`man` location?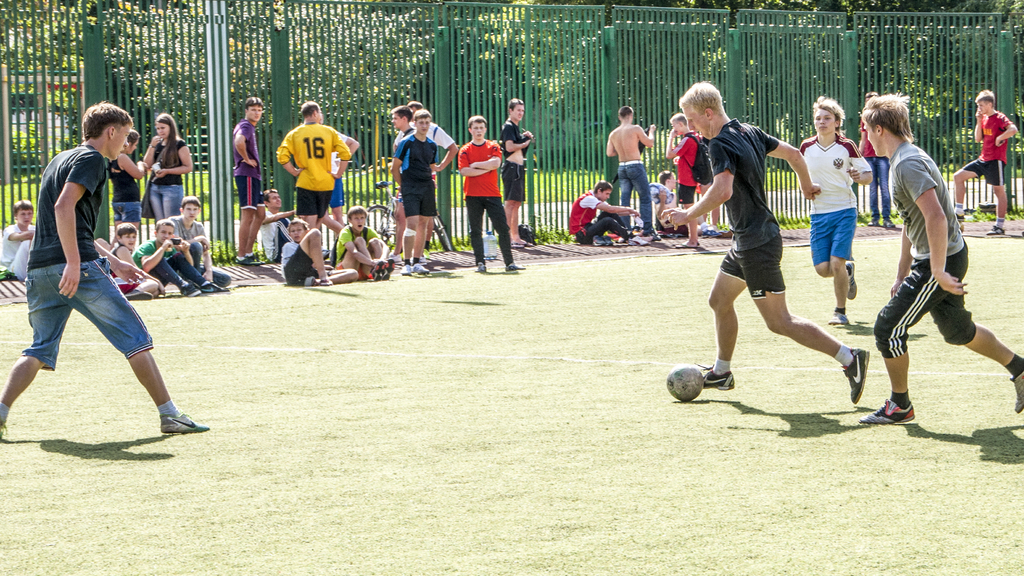
region(946, 95, 1016, 234)
